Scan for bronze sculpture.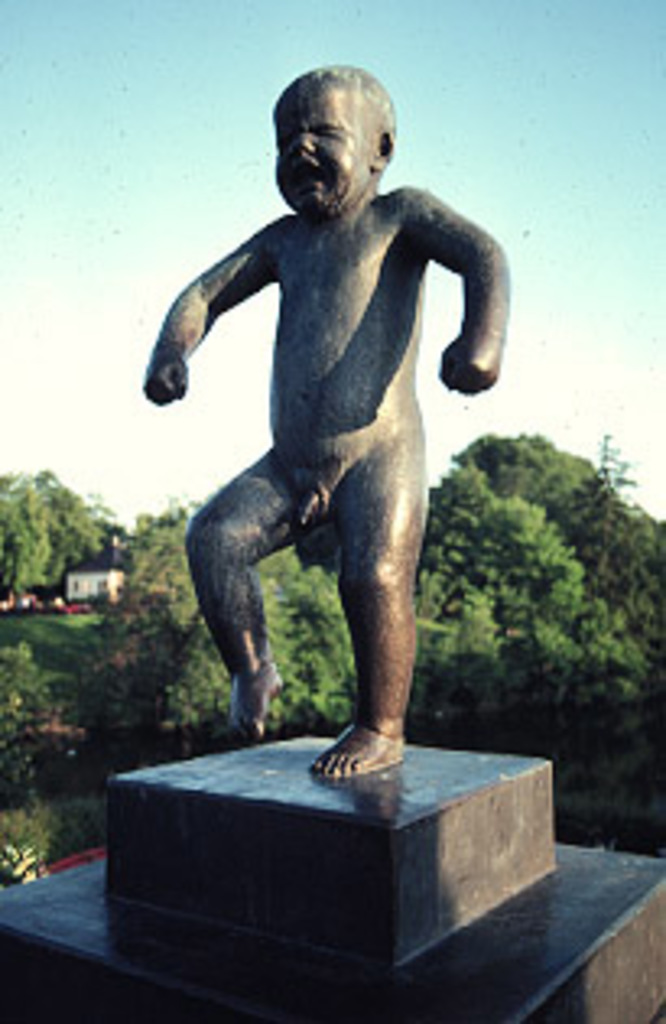
Scan result: [x1=149, y1=72, x2=494, y2=826].
